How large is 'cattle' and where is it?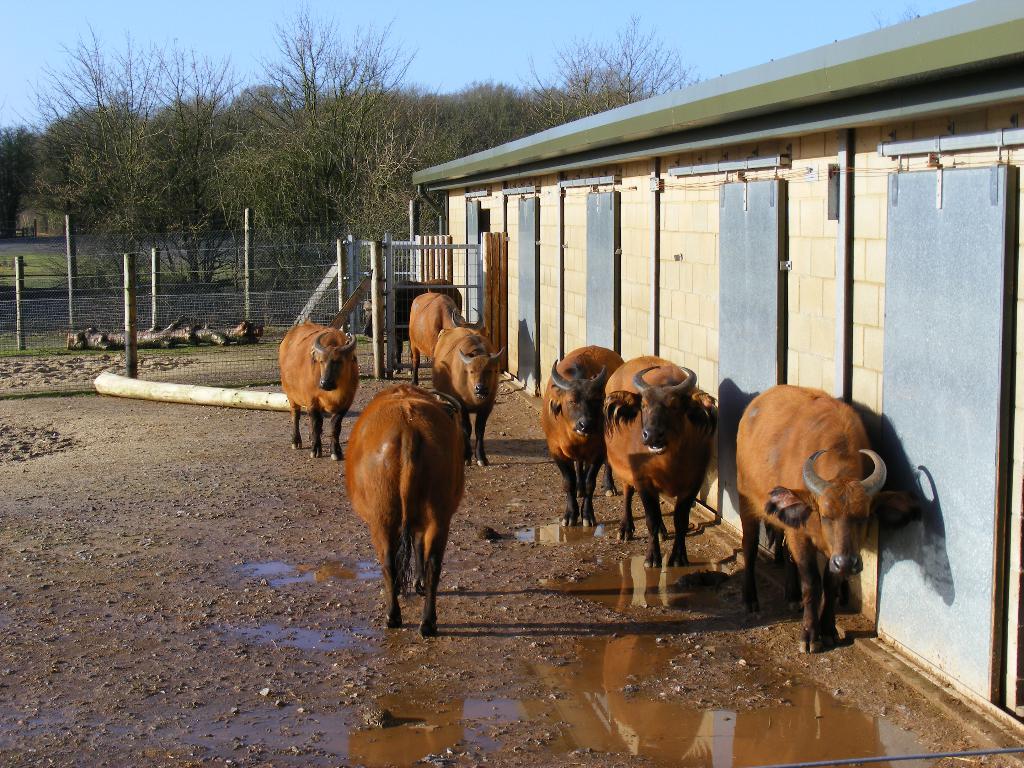
Bounding box: left=735, top=387, right=886, bottom=657.
